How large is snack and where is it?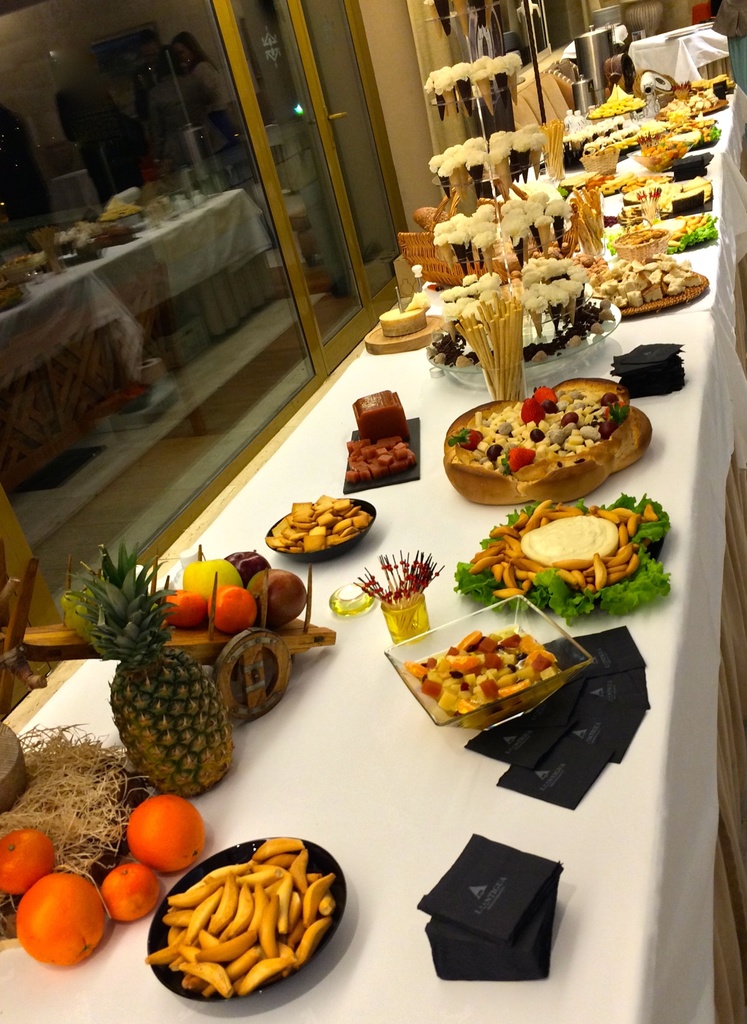
Bounding box: [657,118,717,160].
